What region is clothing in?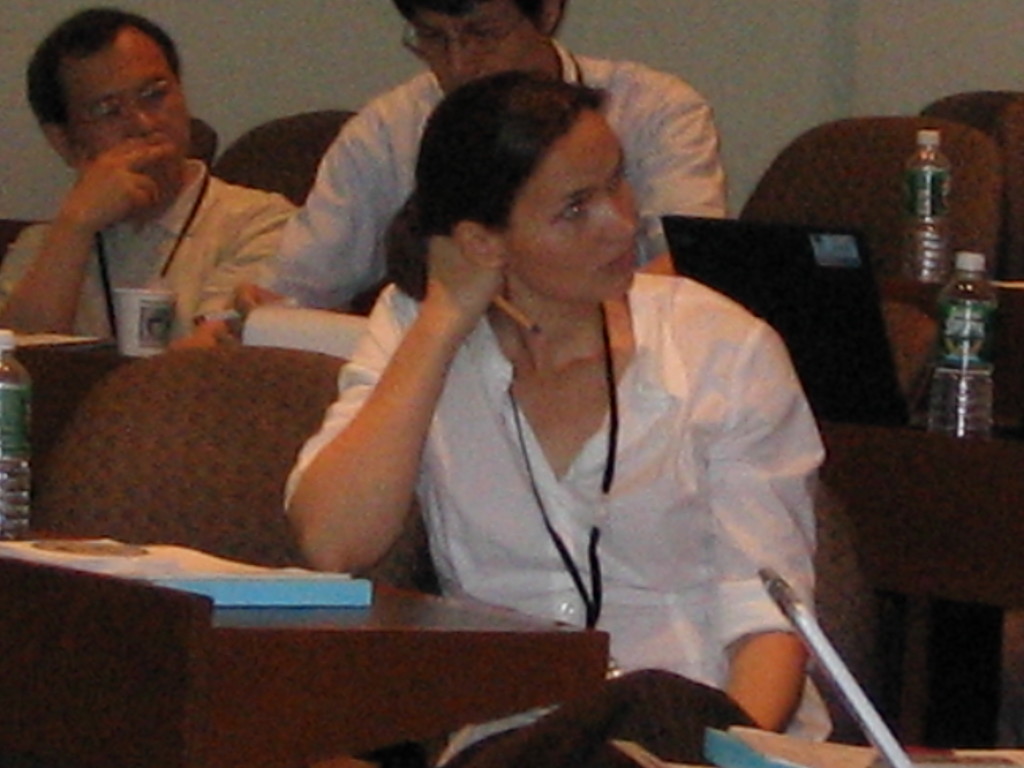
Rect(0, 151, 299, 345).
